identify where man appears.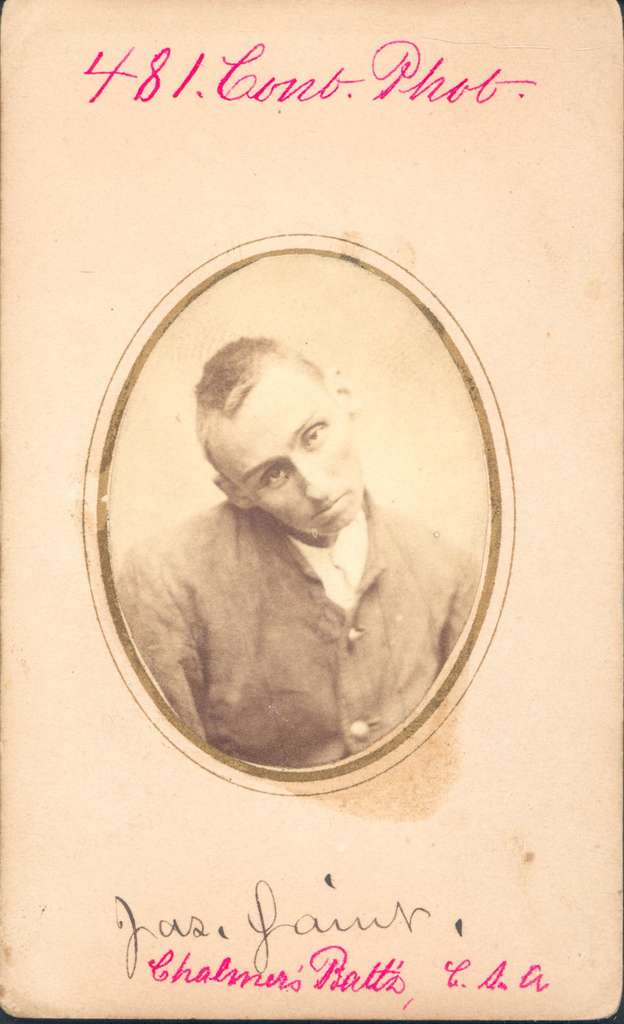
Appears at 124:278:508:792.
